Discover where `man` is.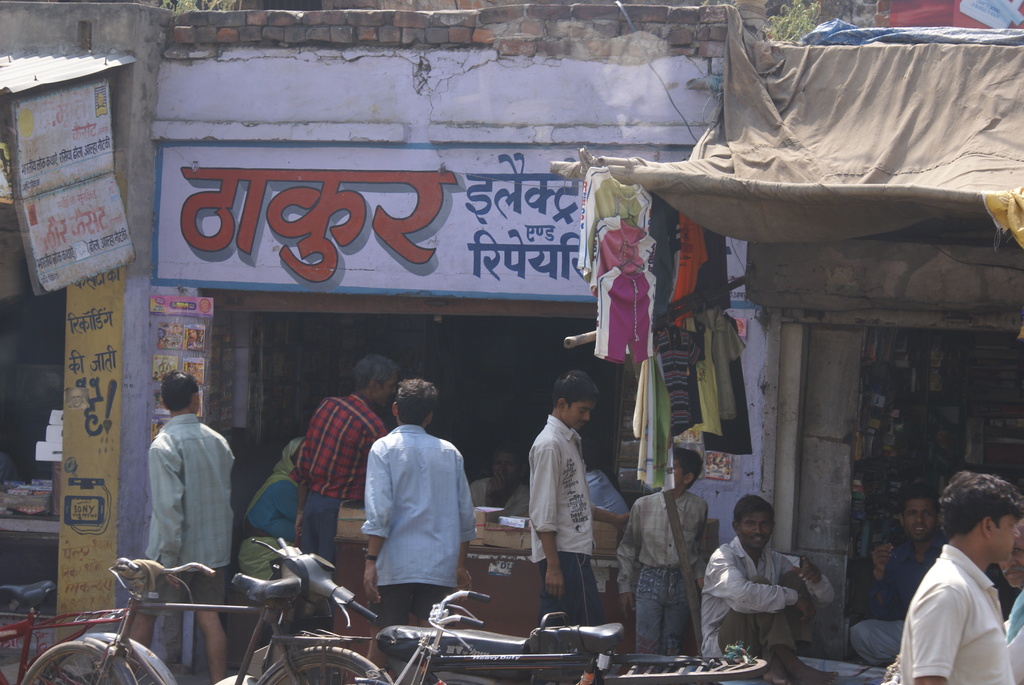
Discovered at (x1=532, y1=372, x2=590, y2=684).
